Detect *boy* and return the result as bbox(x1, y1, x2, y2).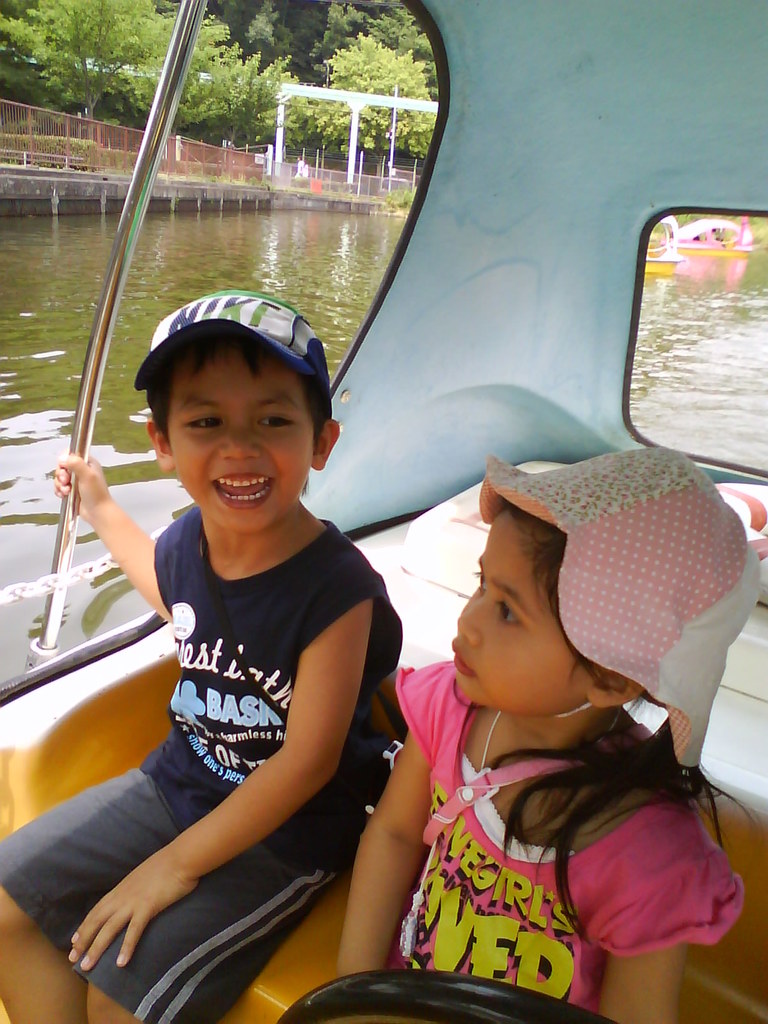
bbox(49, 228, 431, 1002).
